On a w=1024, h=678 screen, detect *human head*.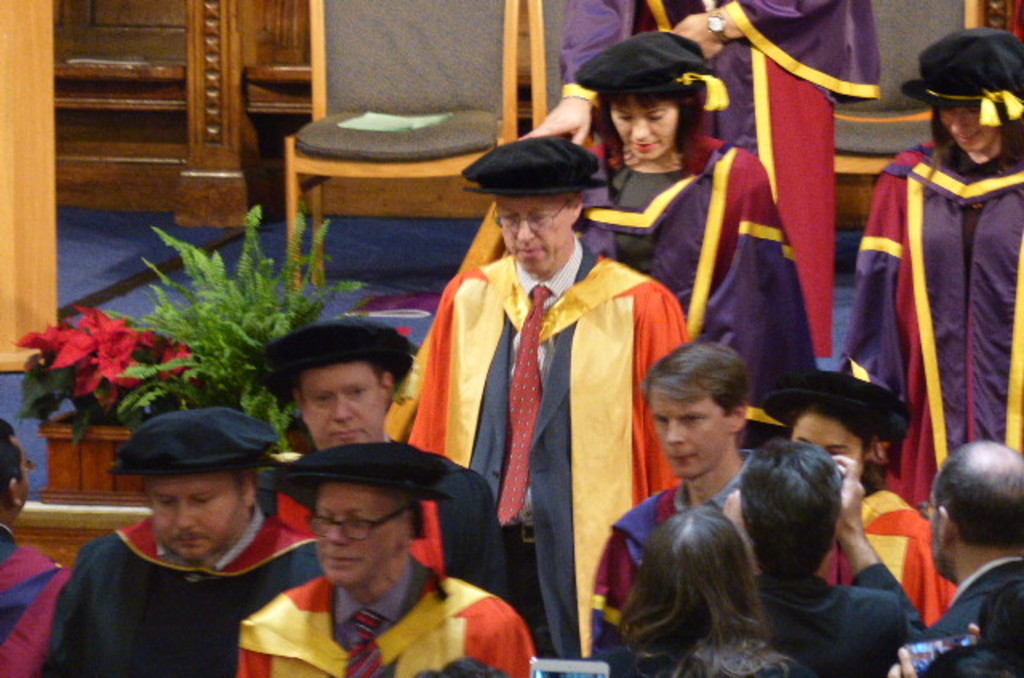
<box>0,413,37,524</box>.
